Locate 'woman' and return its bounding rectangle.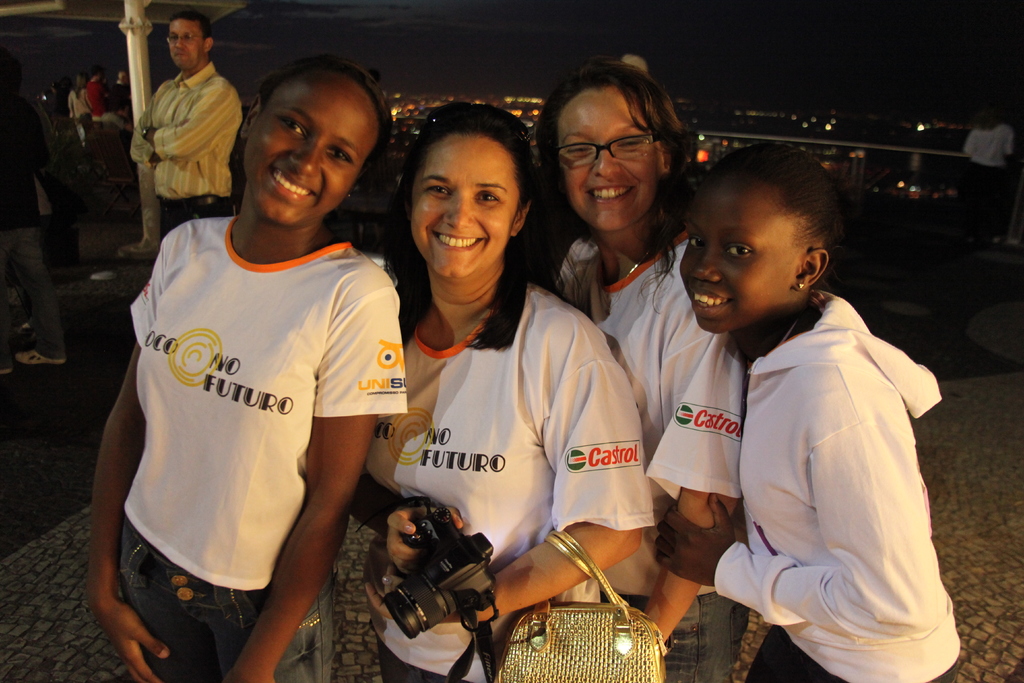
l=522, t=52, r=750, b=682.
